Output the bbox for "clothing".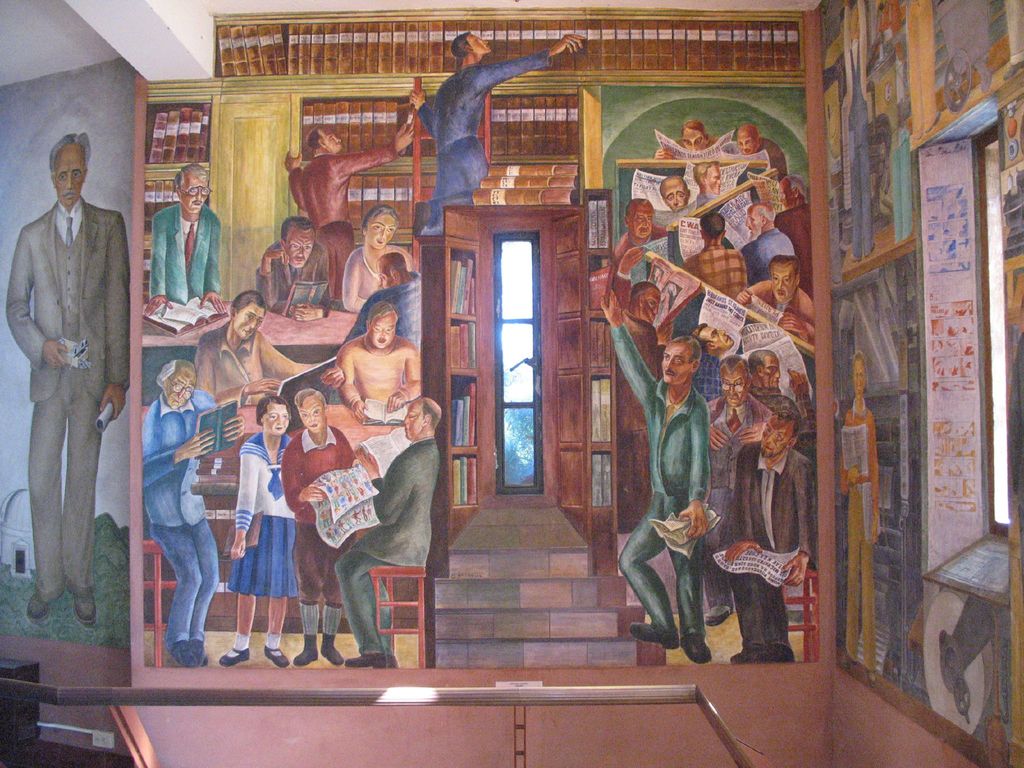
select_region(420, 58, 547, 230).
